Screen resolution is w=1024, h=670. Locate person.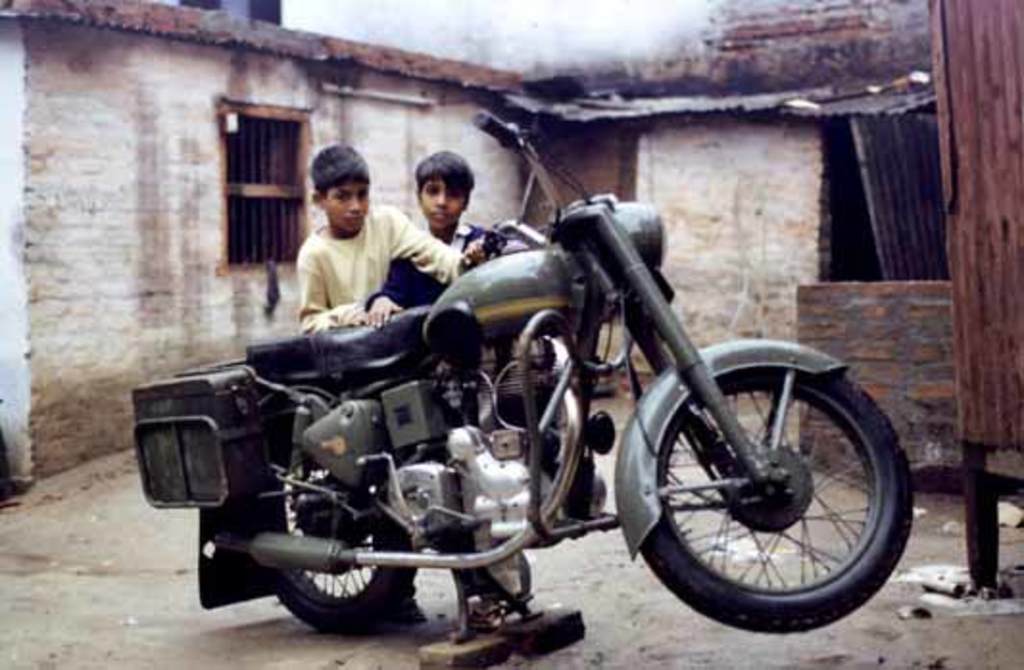
region(292, 138, 471, 330).
